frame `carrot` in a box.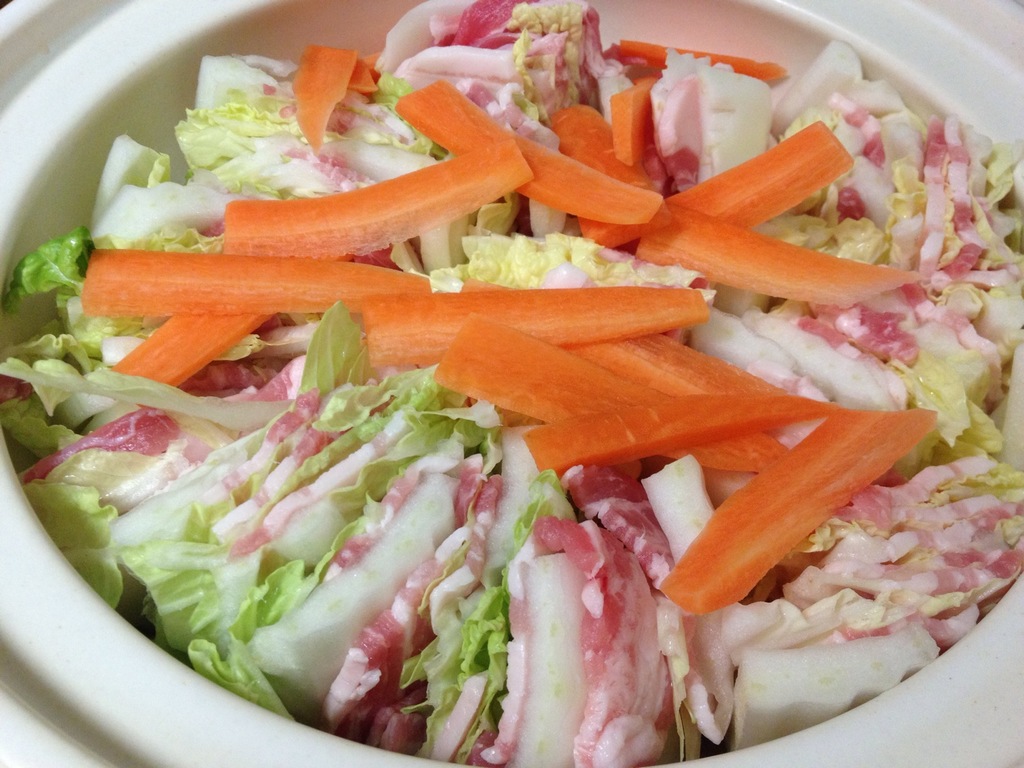
[366,290,711,365].
